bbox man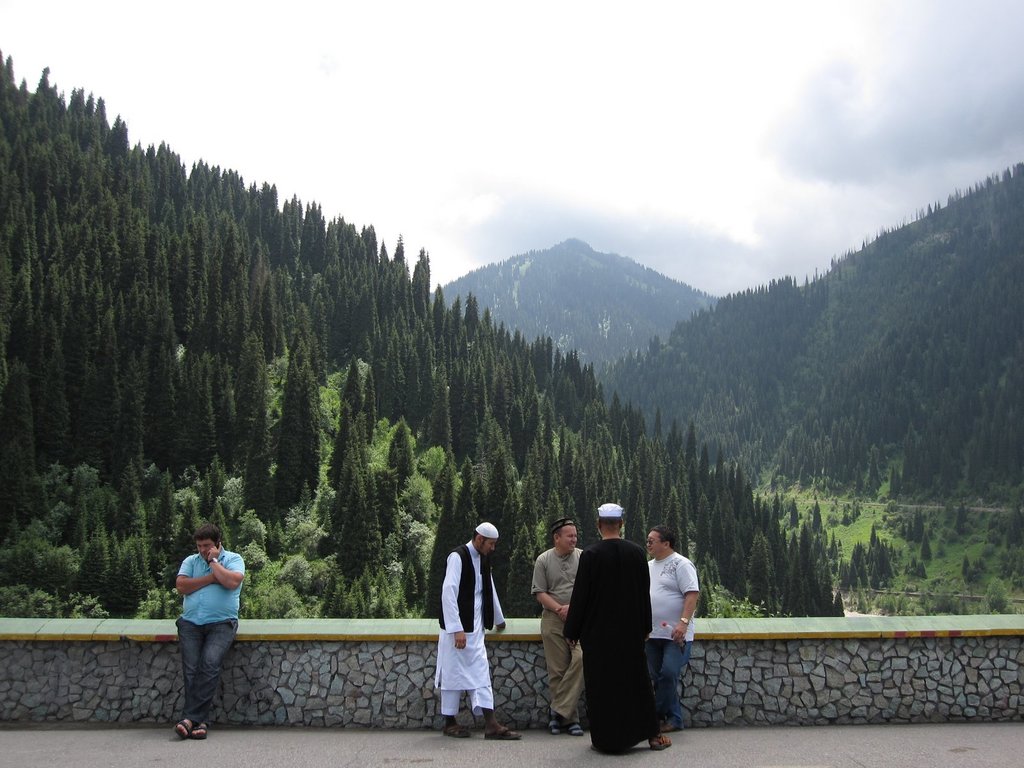
536, 516, 593, 740
